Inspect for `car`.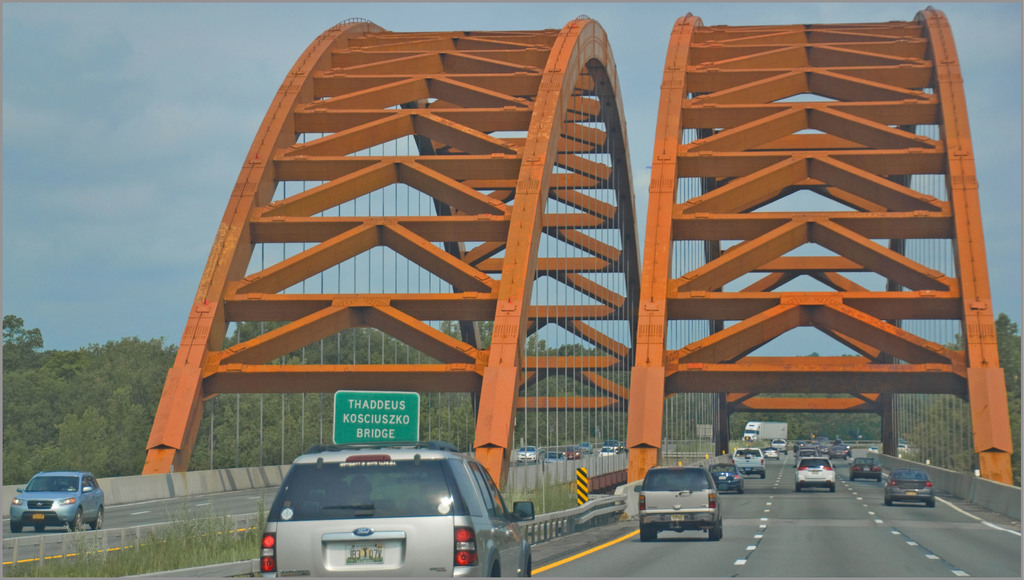
Inspection: Rect(563, 443, 581, 461).
